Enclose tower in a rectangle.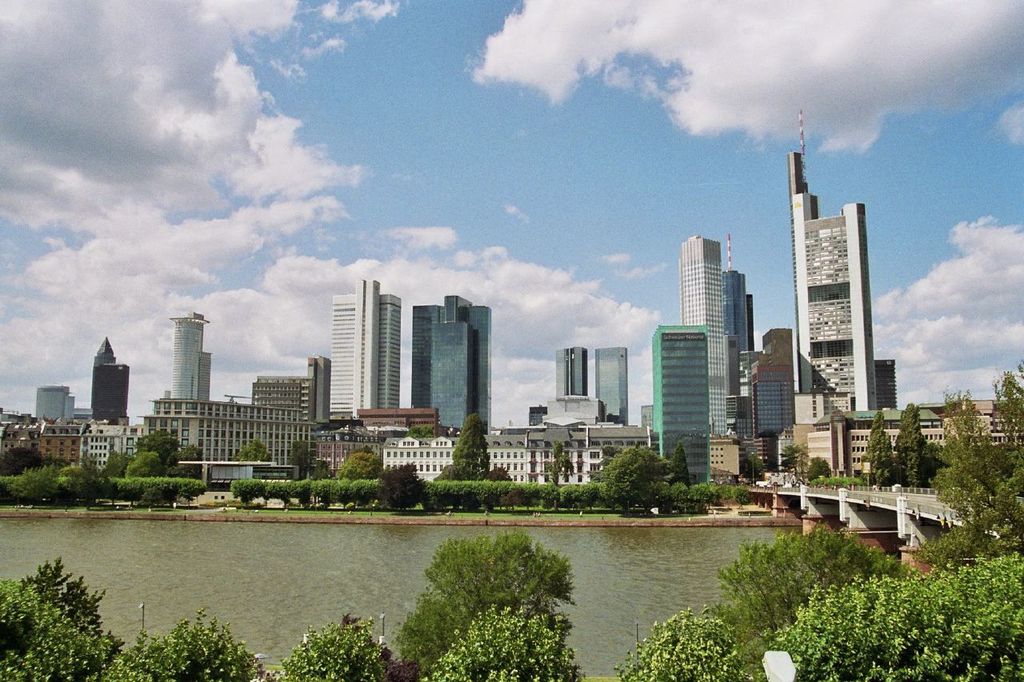
[31,375,72,437].
